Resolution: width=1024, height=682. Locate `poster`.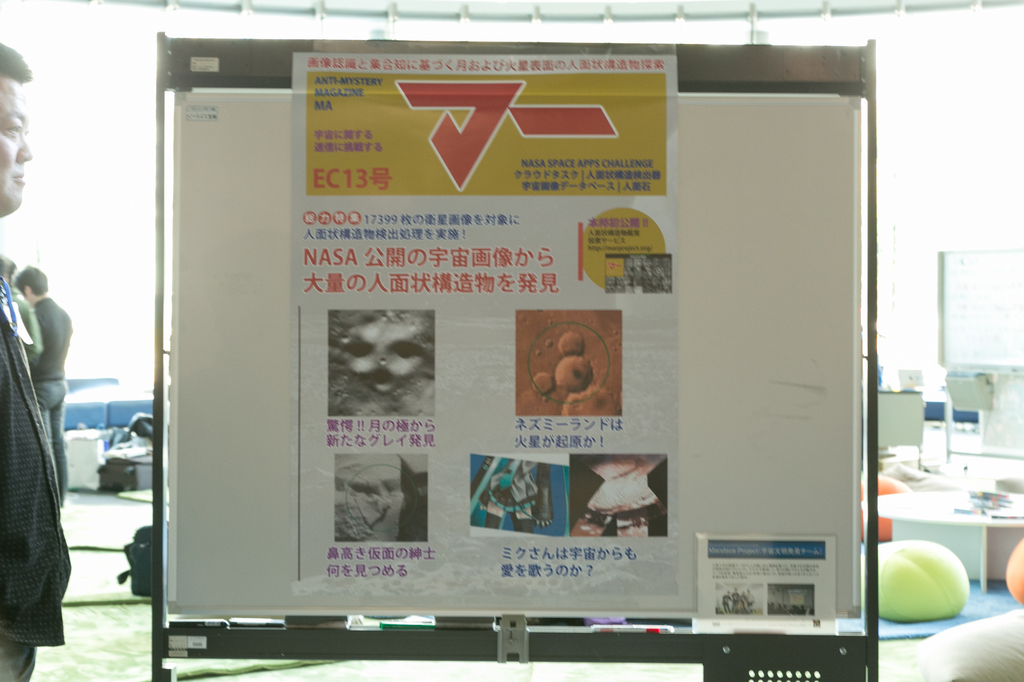
(692, 527, 833, 616).
